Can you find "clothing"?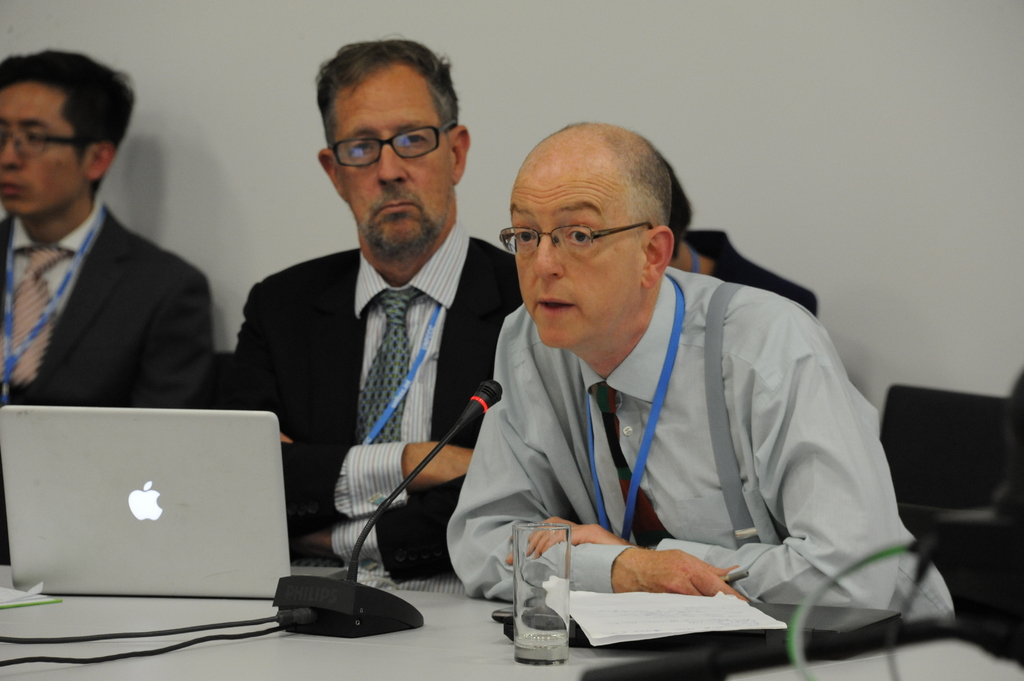
Yes, bounding box: bbox=(675, 225, 820, 319).
